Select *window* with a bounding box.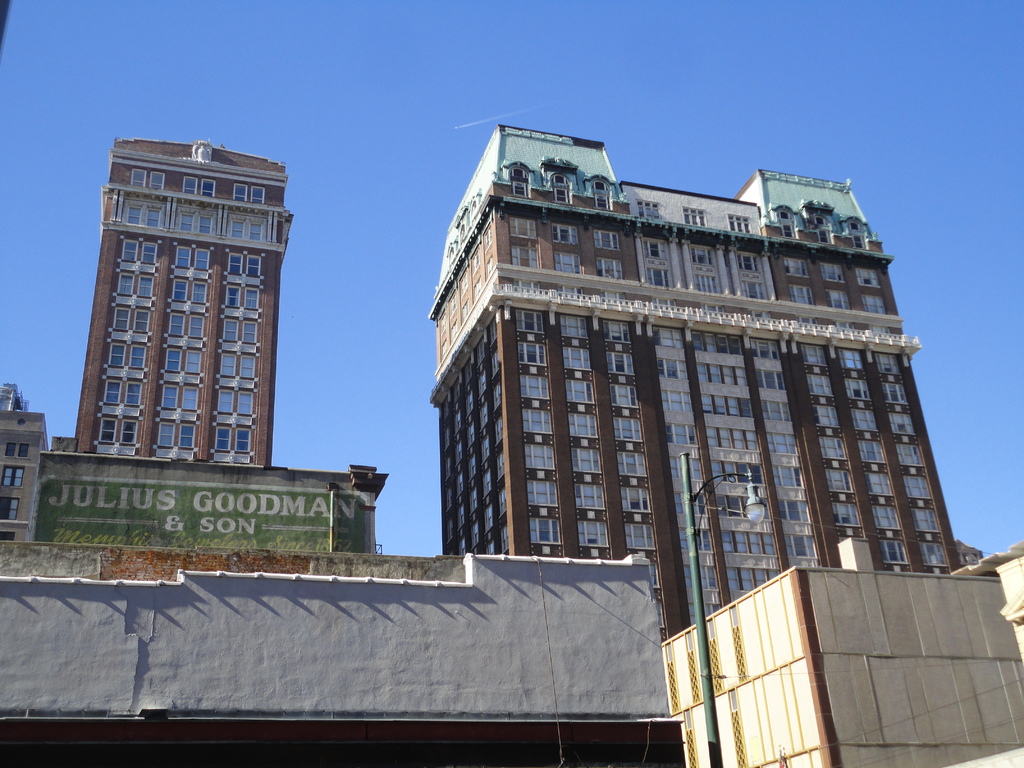
locate(596, 256, 620, 278).
